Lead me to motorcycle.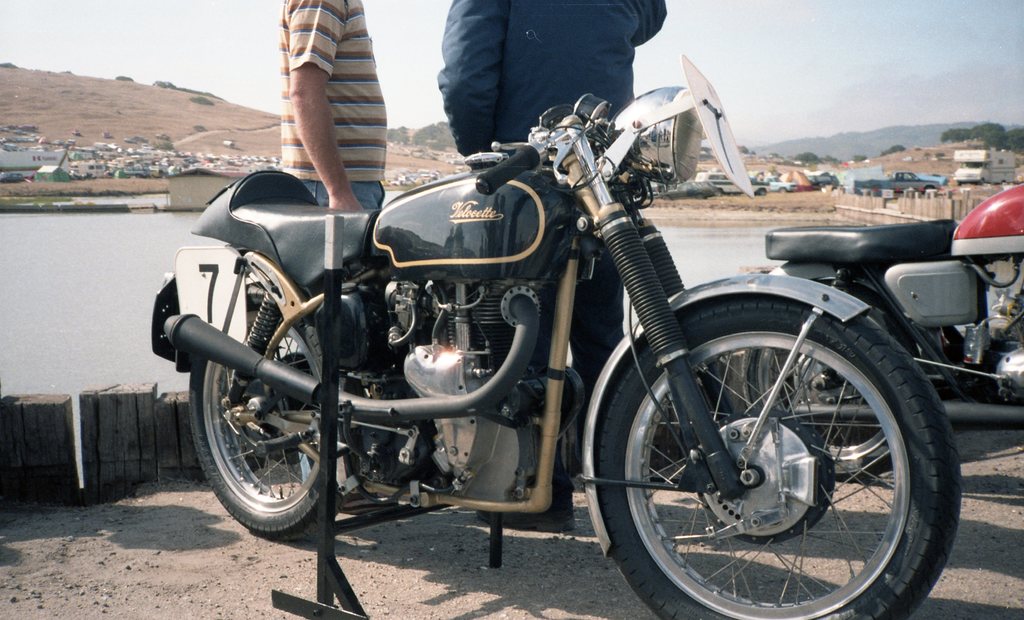
Lead to {"left": 119, "top": 66, "right": 984, "bottom": 617}.
